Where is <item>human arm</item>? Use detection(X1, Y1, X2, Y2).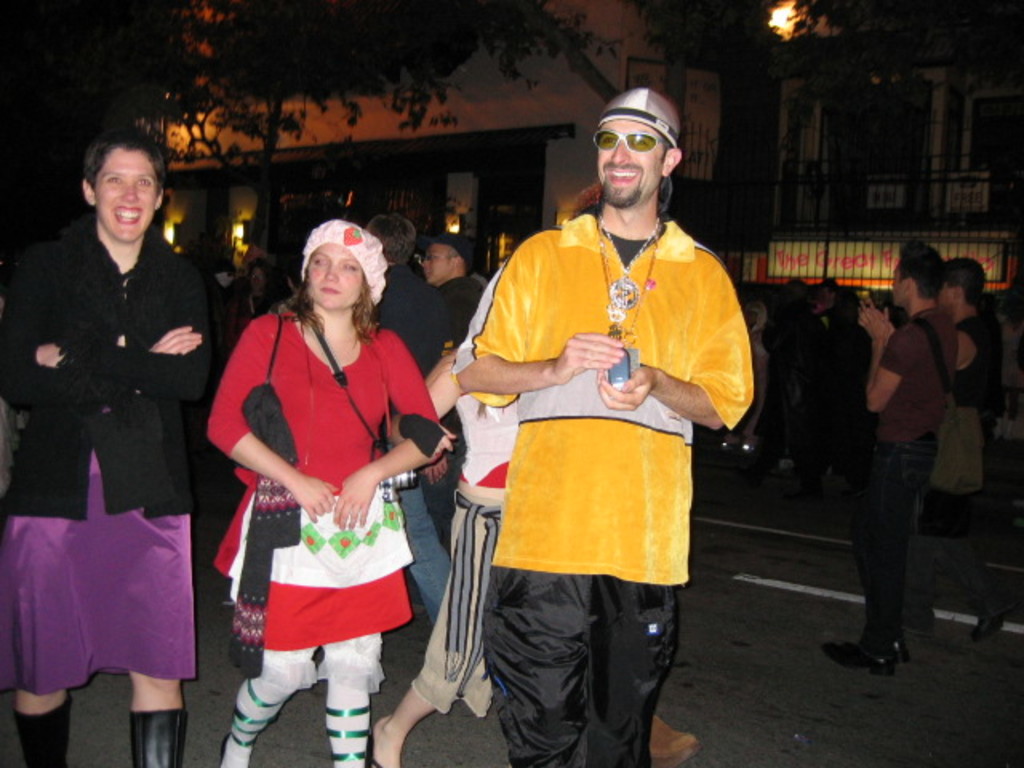
detection(766, 314, 798, 402).
